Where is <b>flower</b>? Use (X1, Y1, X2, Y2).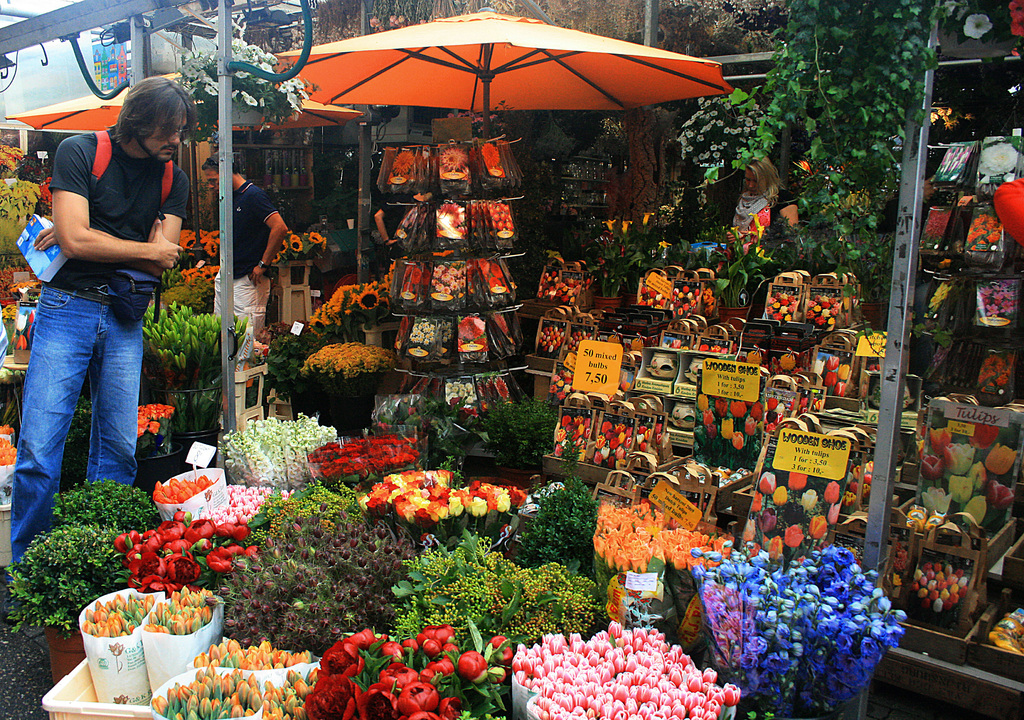
(682, 346, 689, 348).
